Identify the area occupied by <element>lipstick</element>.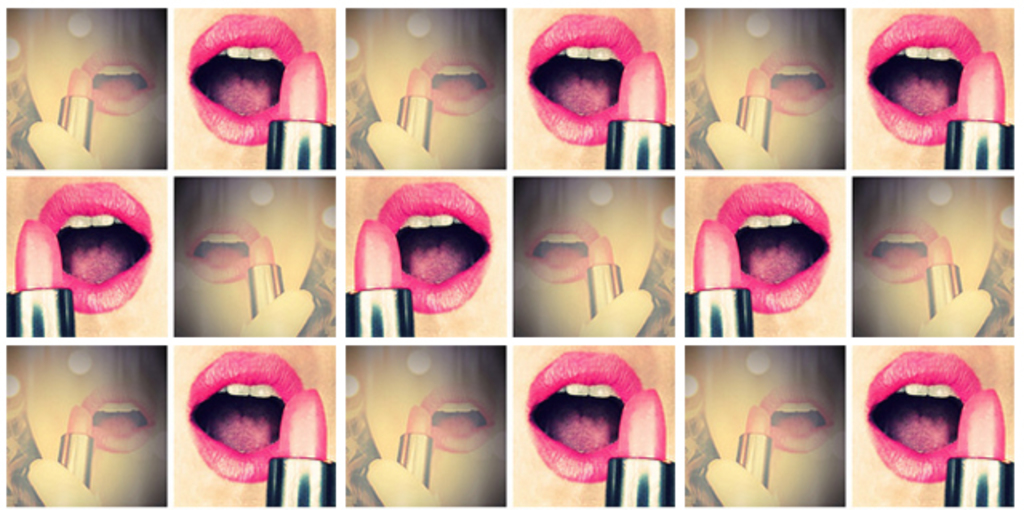
Area: <bbox>378, 179, 493, 315</bbox>.
